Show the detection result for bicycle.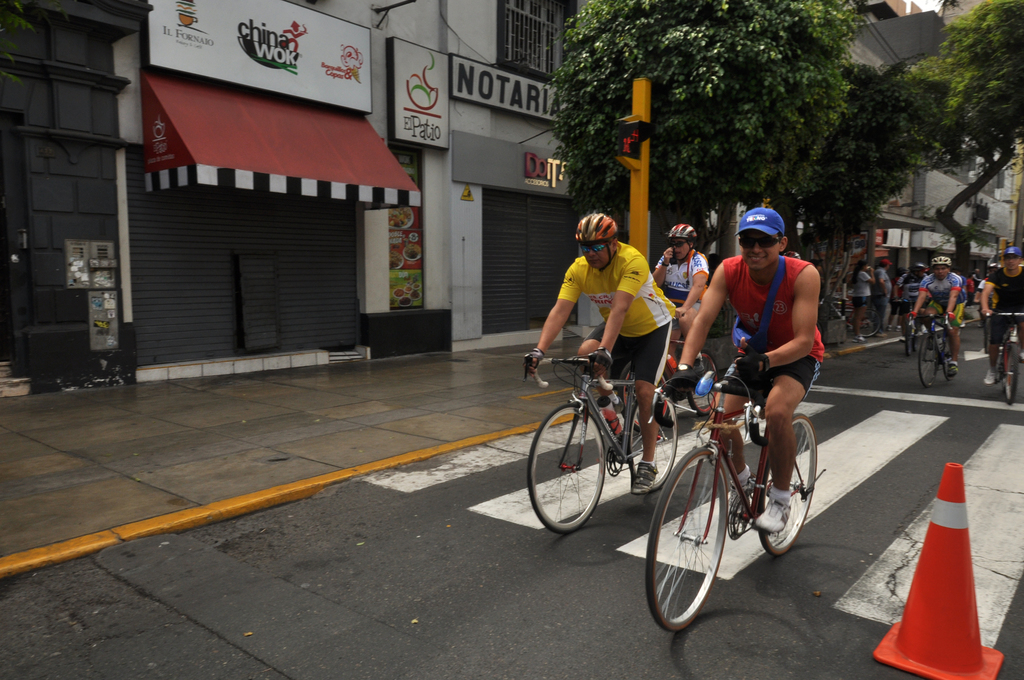
660:327:839:632.
